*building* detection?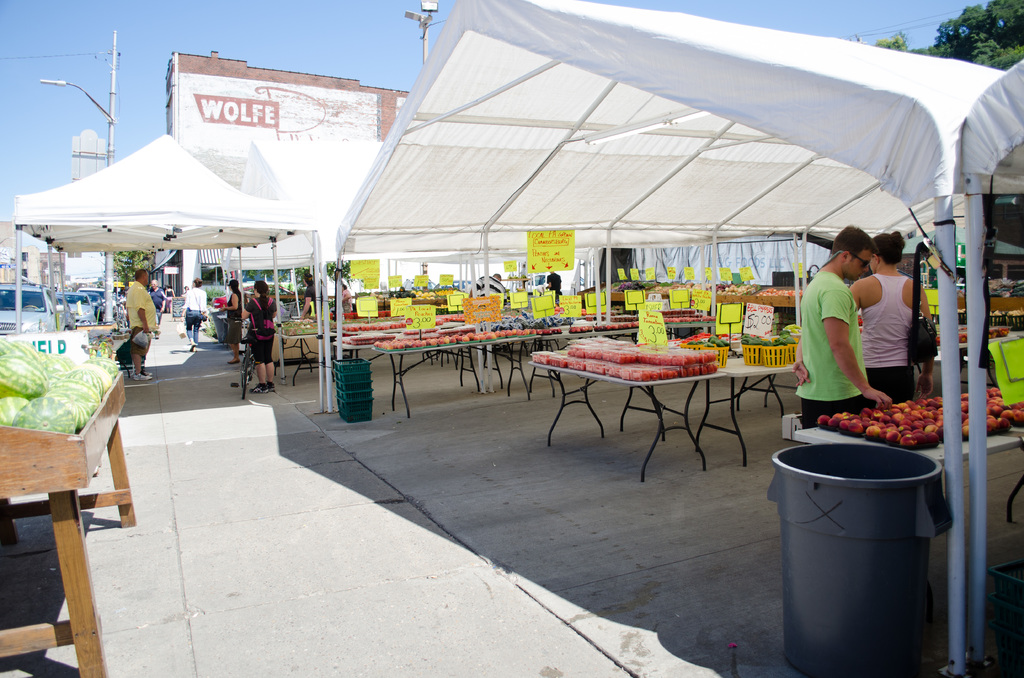
l=19, t=244, r=39, b=284
